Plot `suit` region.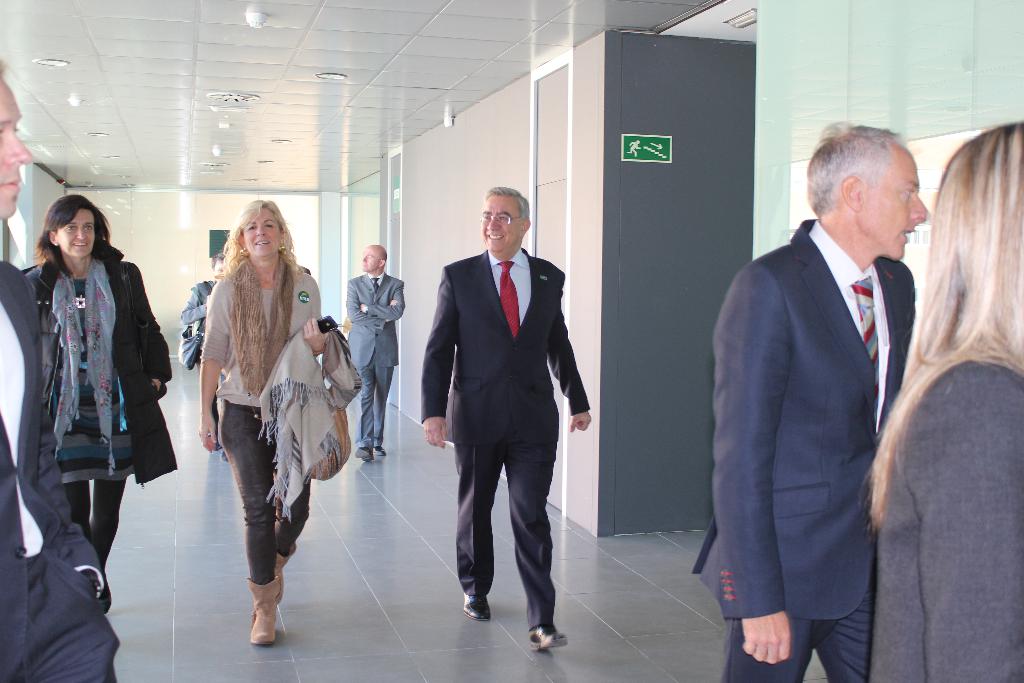
Plotted at (346,269,406,443).
